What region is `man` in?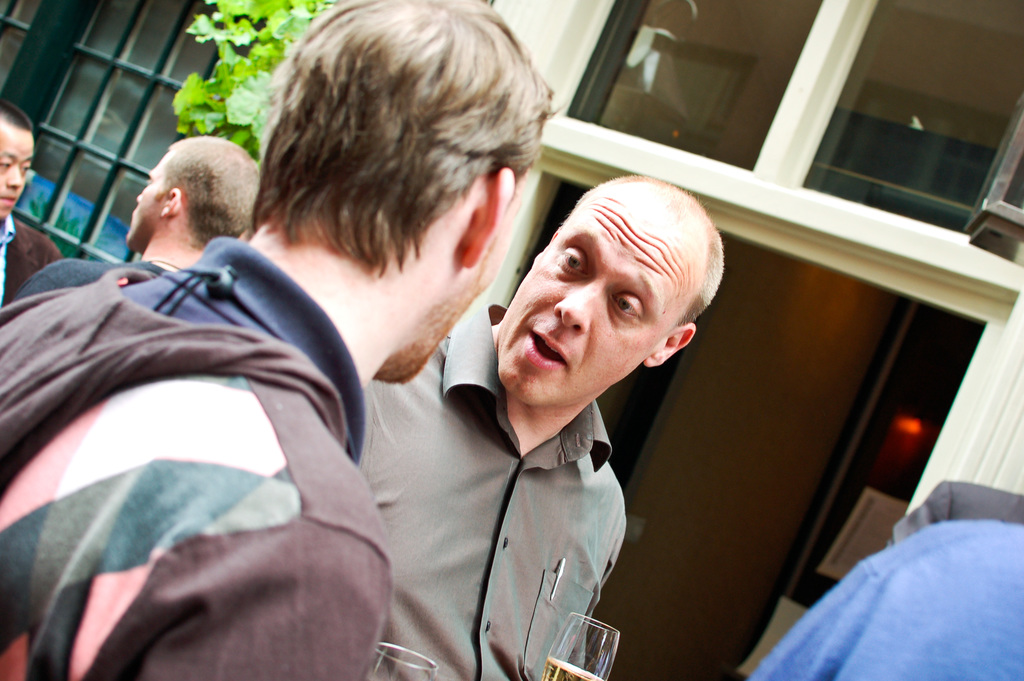
[0,99,65,305].
